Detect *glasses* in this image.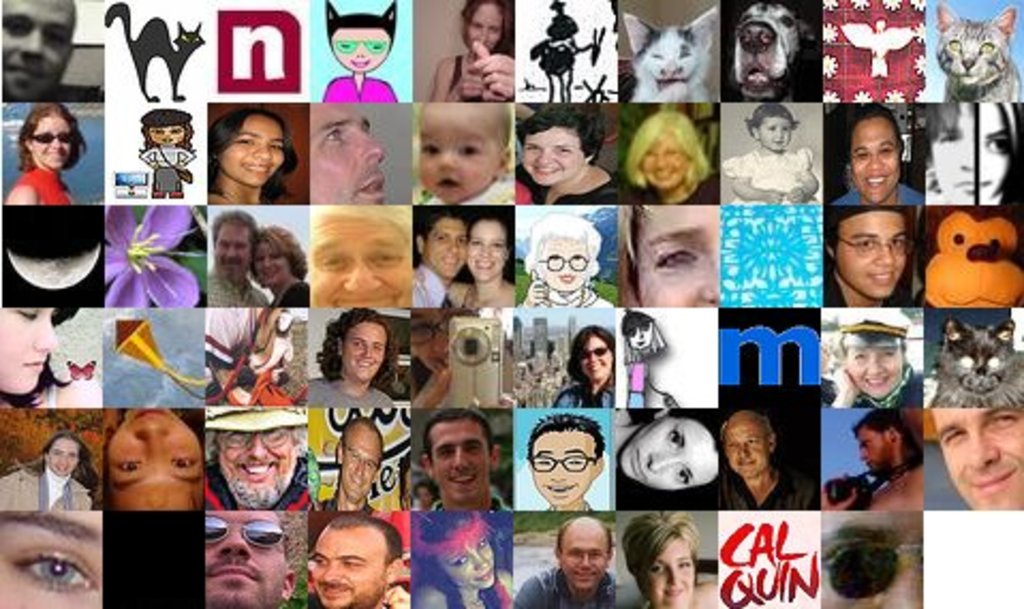
Detection: [x1=534, y1=252, x2=592, y2=274].
